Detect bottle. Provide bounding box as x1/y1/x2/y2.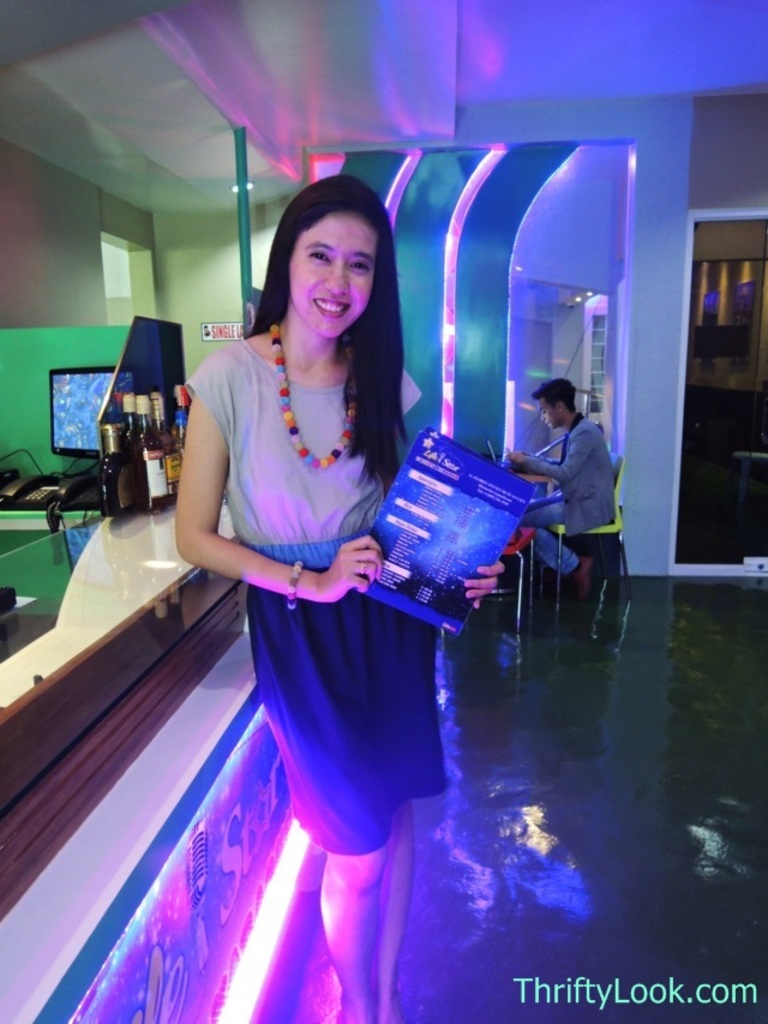
132/390/173/510.
